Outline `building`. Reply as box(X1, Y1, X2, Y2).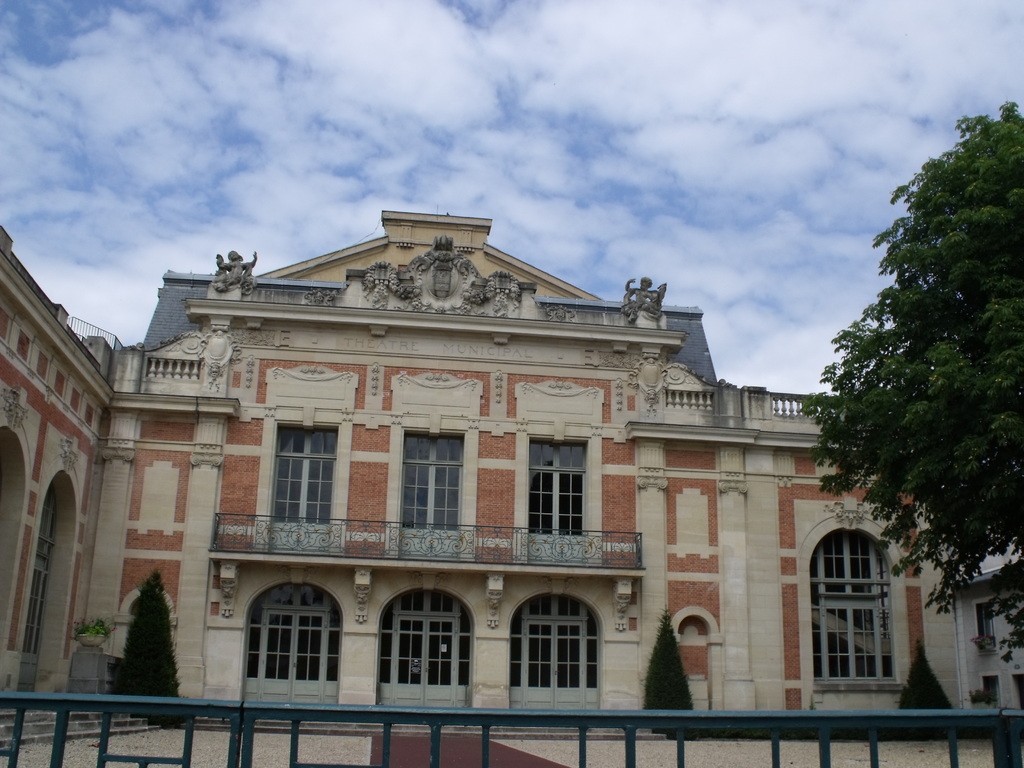
box(0, 211, 1020, 767).
